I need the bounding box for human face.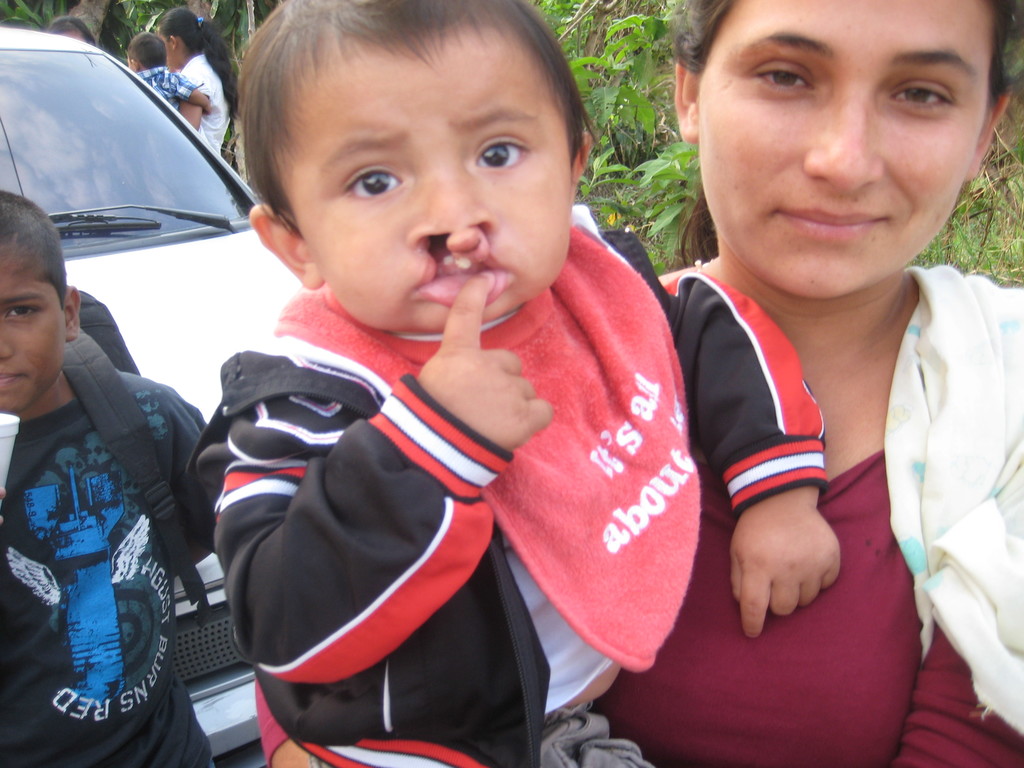
Here it is: [0, 260, 64, 413].
